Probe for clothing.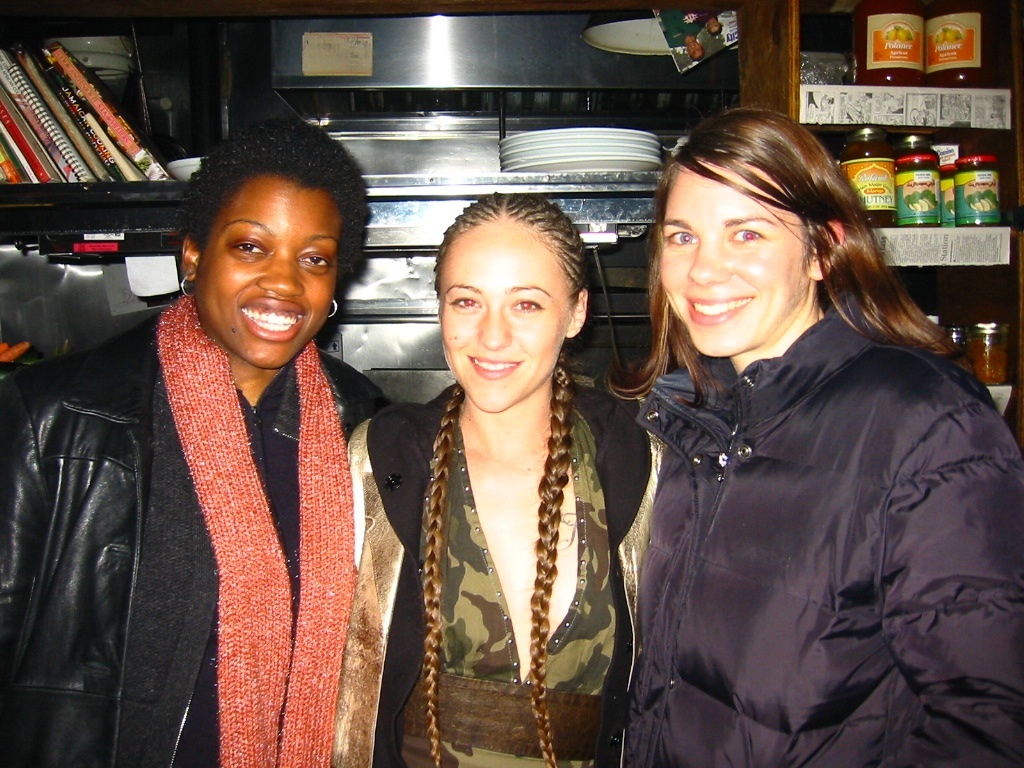
Probe result: (621, 295, 1023, 767).
